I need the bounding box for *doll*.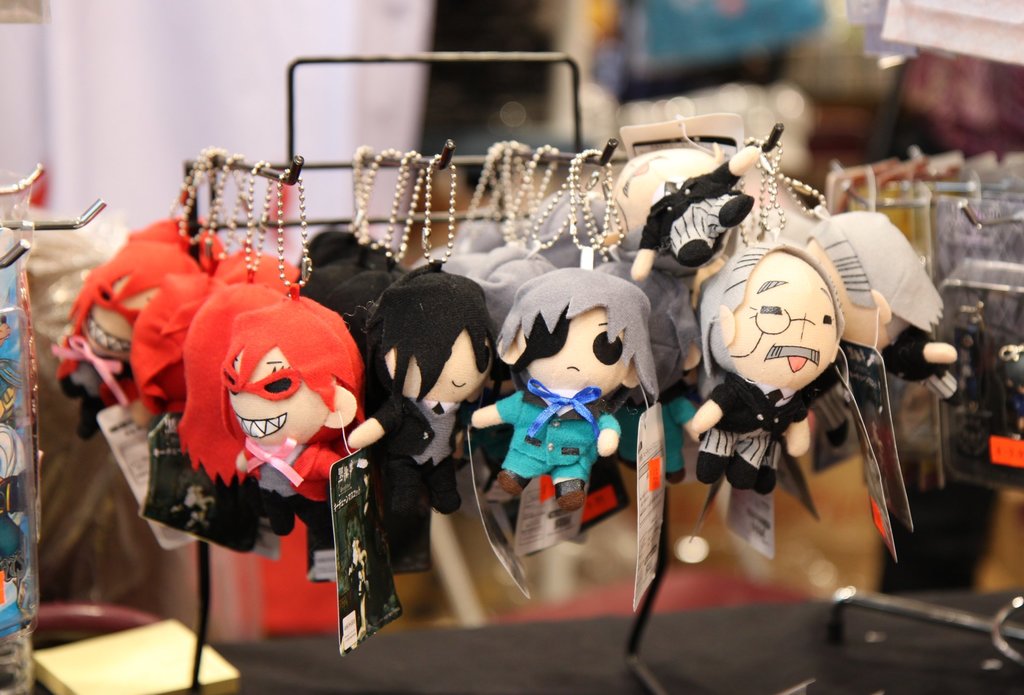
Here it is: [369, 271, 503, 490].
